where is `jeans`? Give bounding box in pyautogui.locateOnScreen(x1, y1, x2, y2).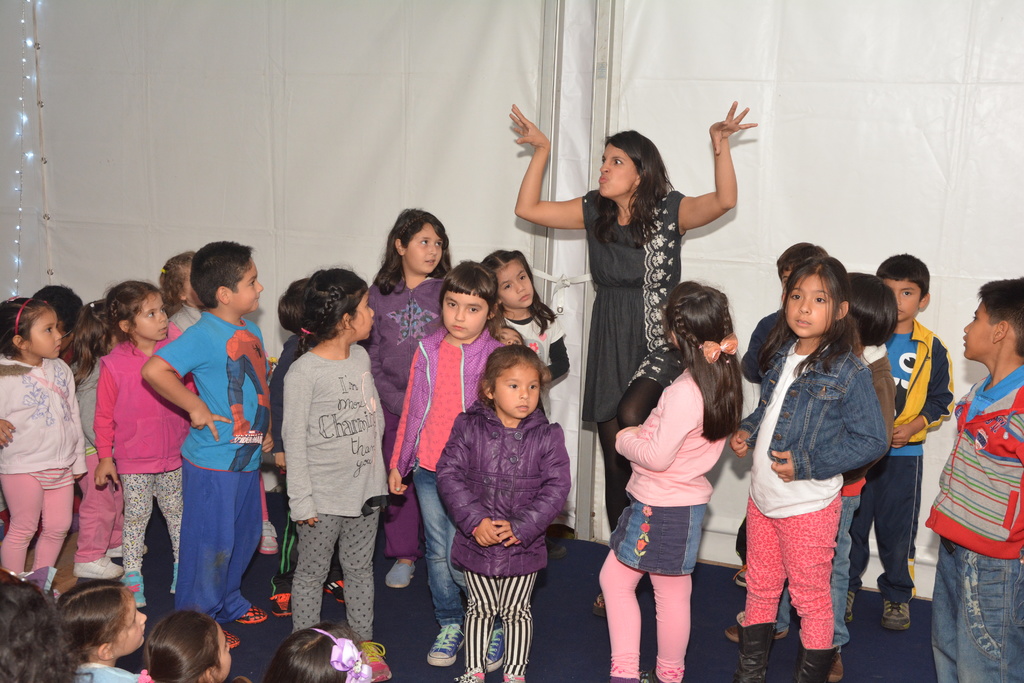
pyautogui.locateOnScreen(768, 493, 858, 650).
